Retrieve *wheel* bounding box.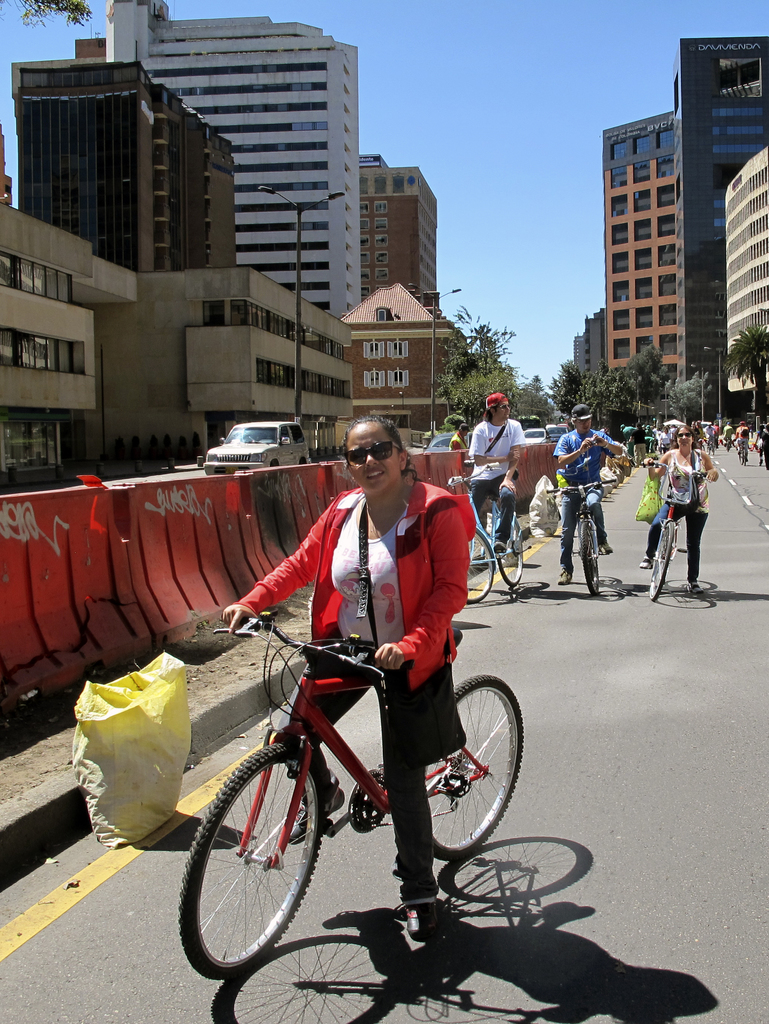
Bounding box: [184,751,319,966].
